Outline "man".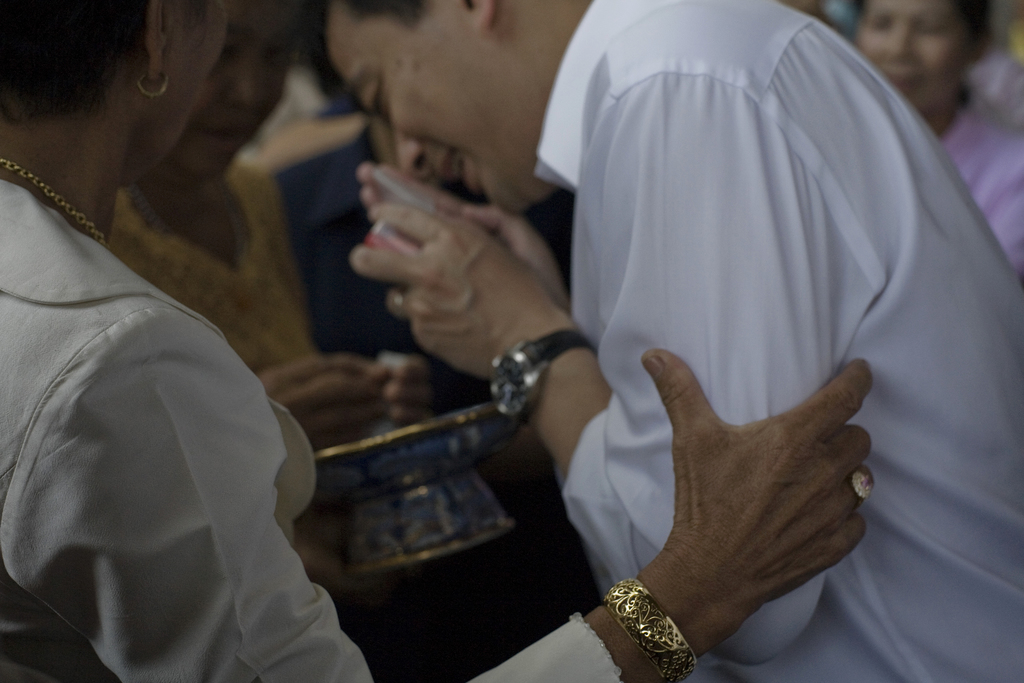
Outline: l=300, t=0, r=1023, b=682.
